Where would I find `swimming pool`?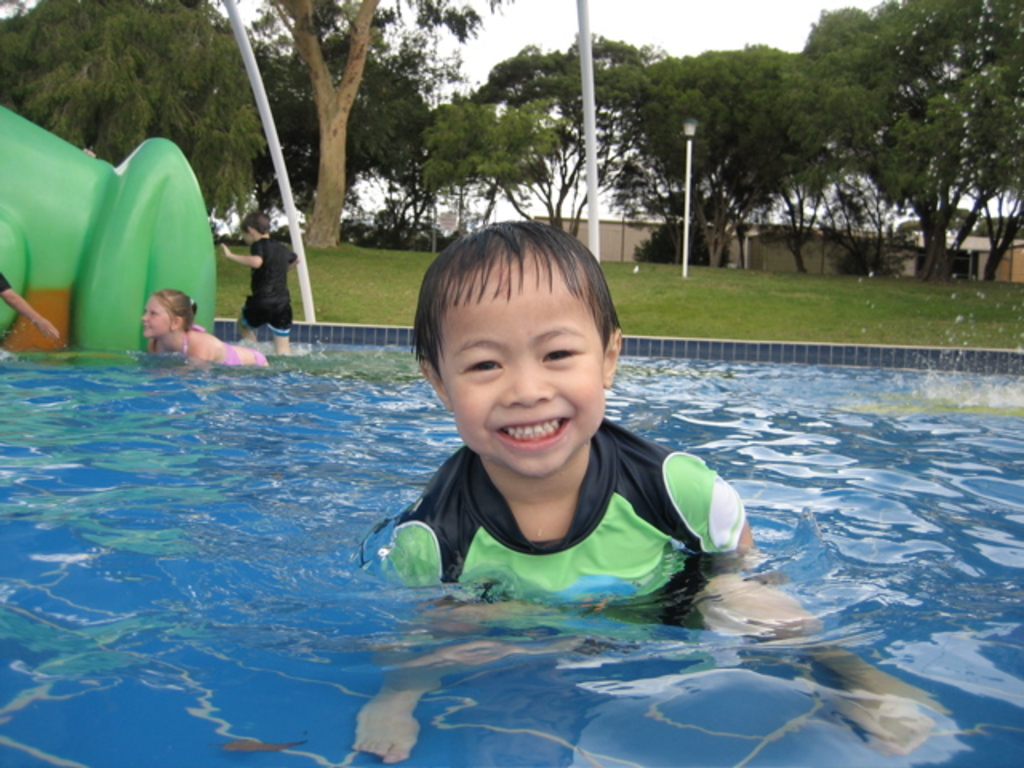
At (x1=77, y1=230, x2=1019, y2=701).
